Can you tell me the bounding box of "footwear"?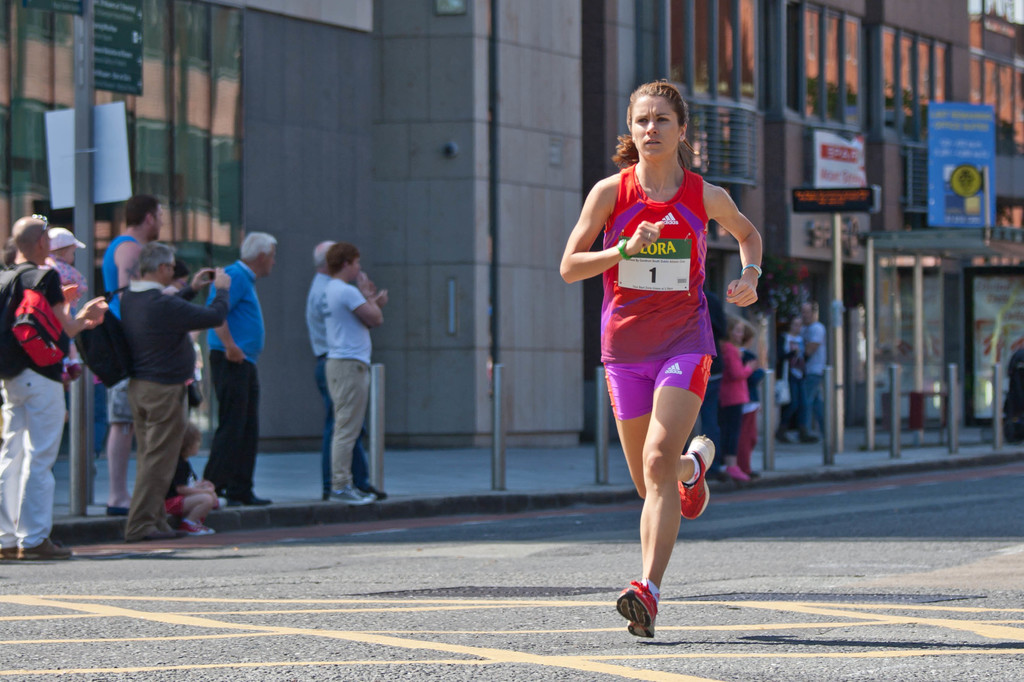
BBox(177, 520, 204, 539).
